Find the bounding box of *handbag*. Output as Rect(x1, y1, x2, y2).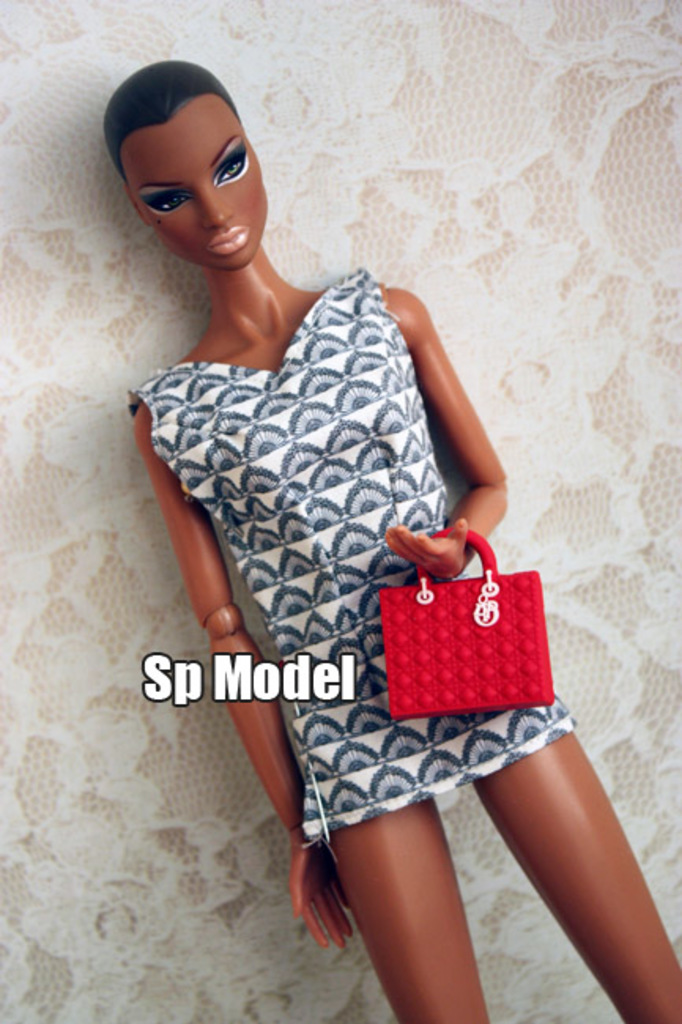
Rect(381, 525, 553, 718).
